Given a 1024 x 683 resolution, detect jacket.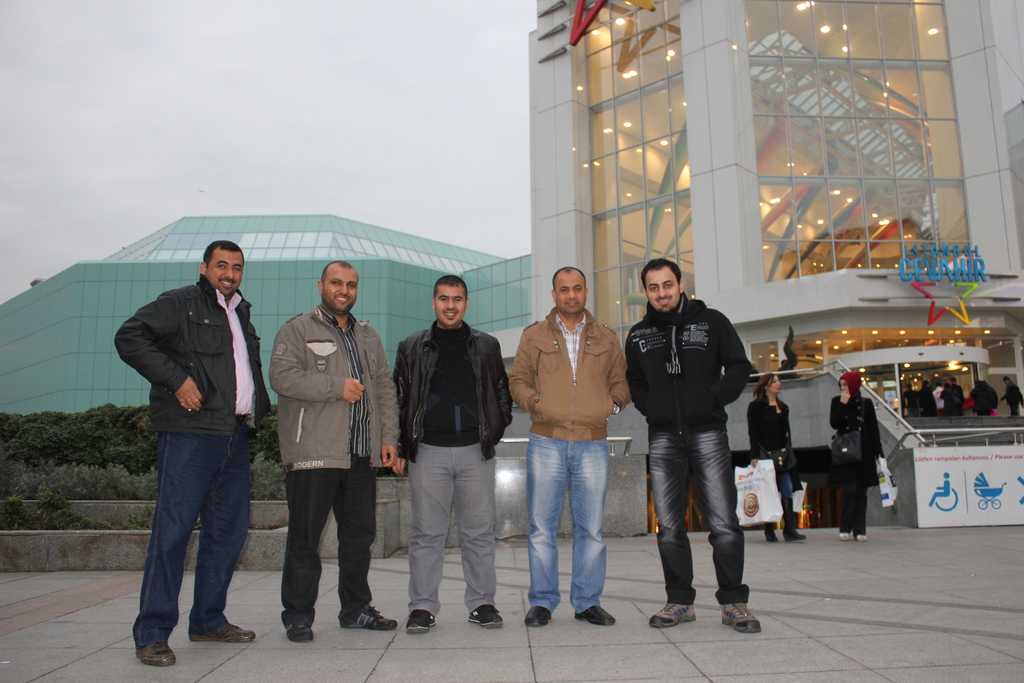
(left=390, top=317, right=516, bottom=462).
